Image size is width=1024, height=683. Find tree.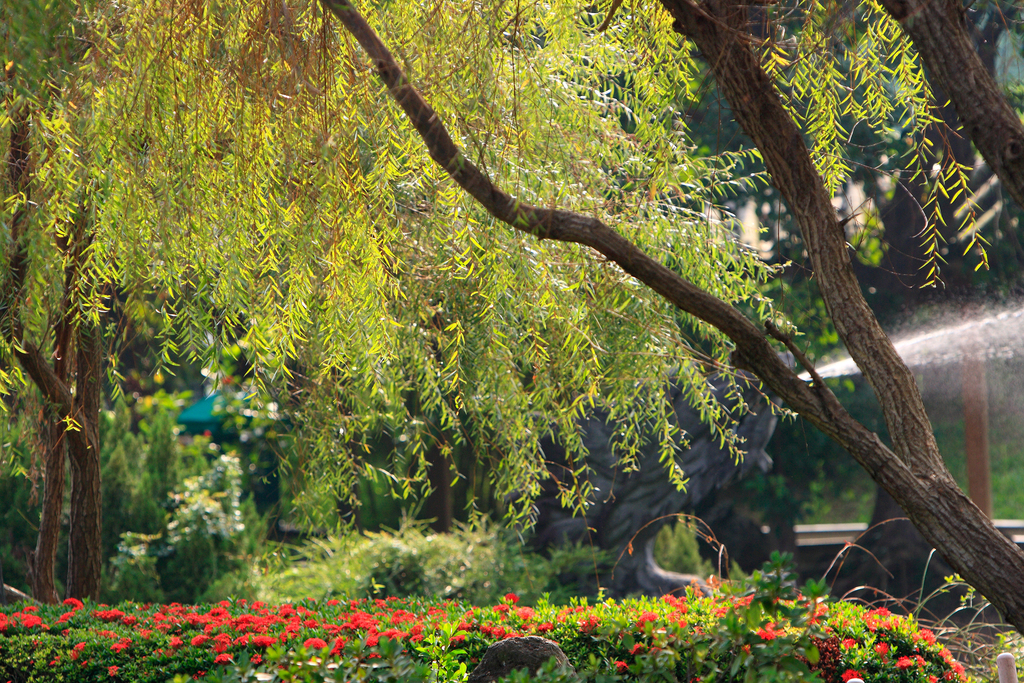
detection(0, 0, 209, 603).
